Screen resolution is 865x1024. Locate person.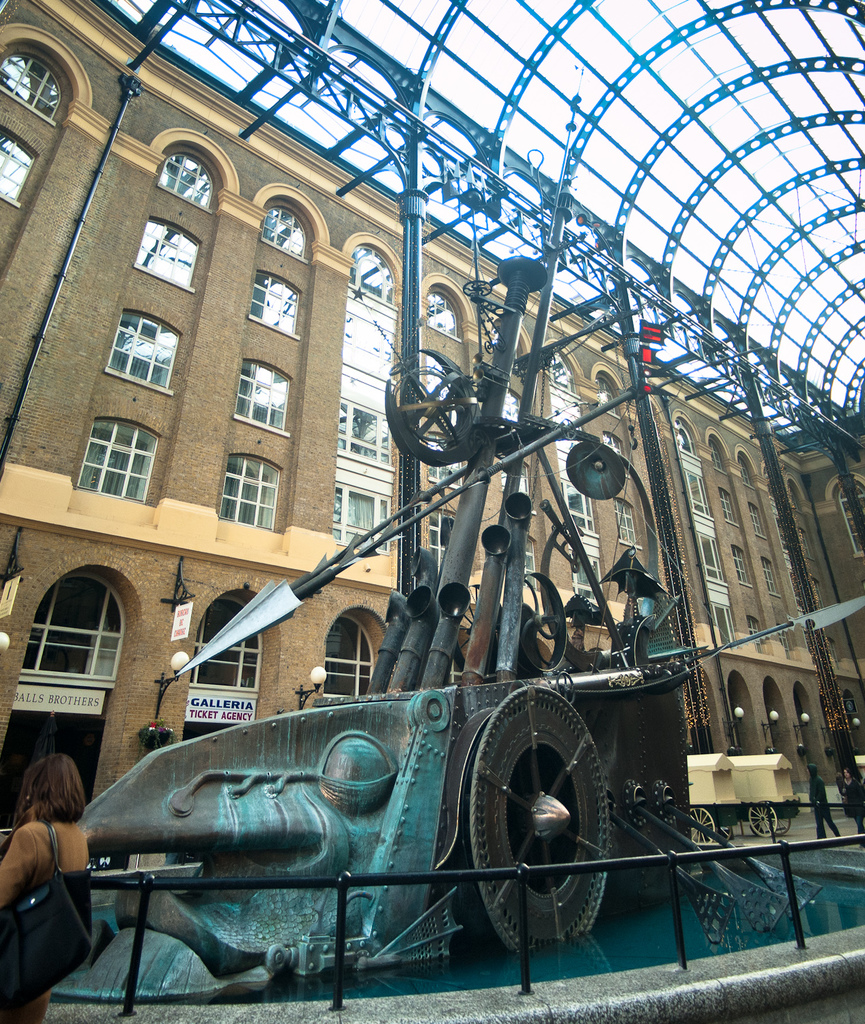
x1=837 y1=765 x2=864 y2=838.
